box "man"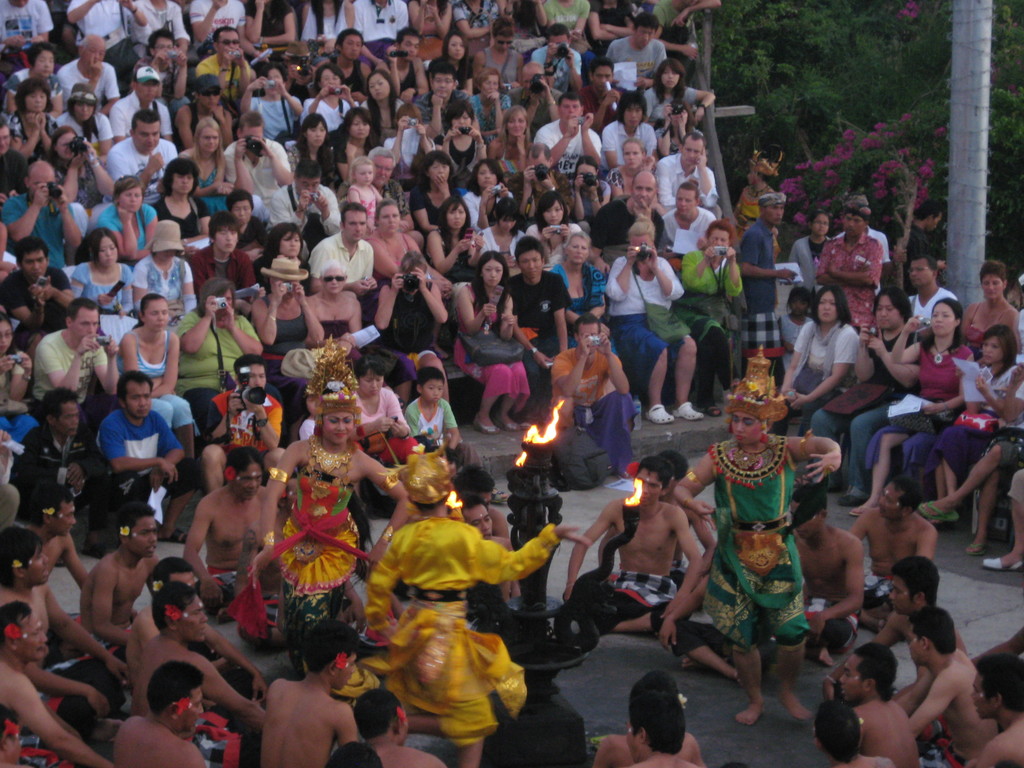
region(181, 445, 265, 625)
